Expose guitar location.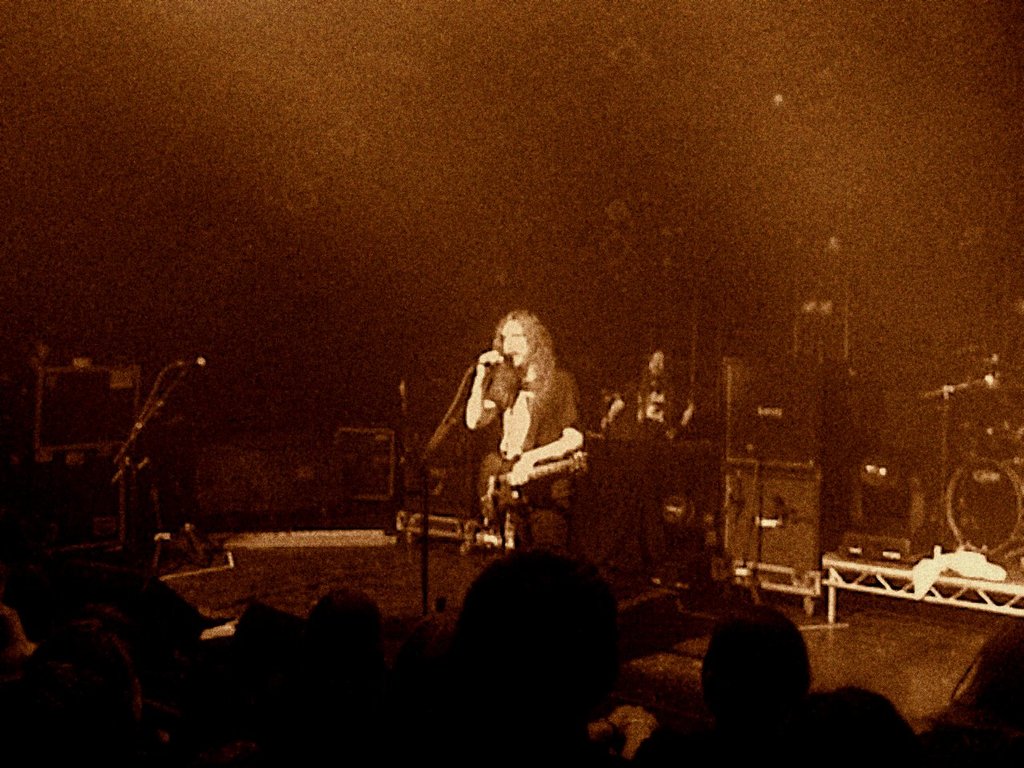
Exposed at (473, 444, 586, 522).
